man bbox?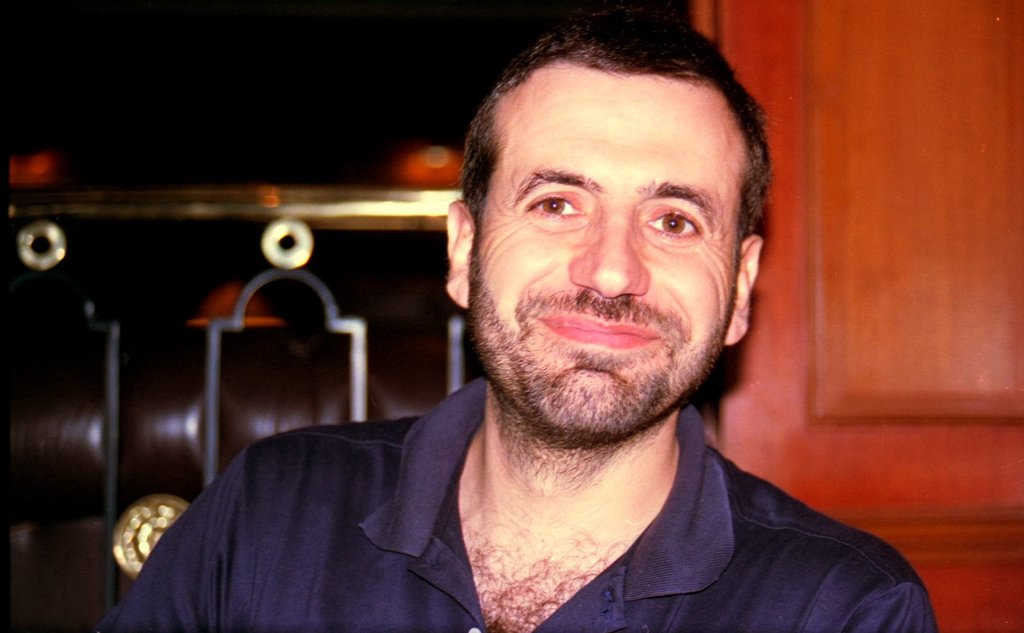
l=156, t=37, r=901, b=632
